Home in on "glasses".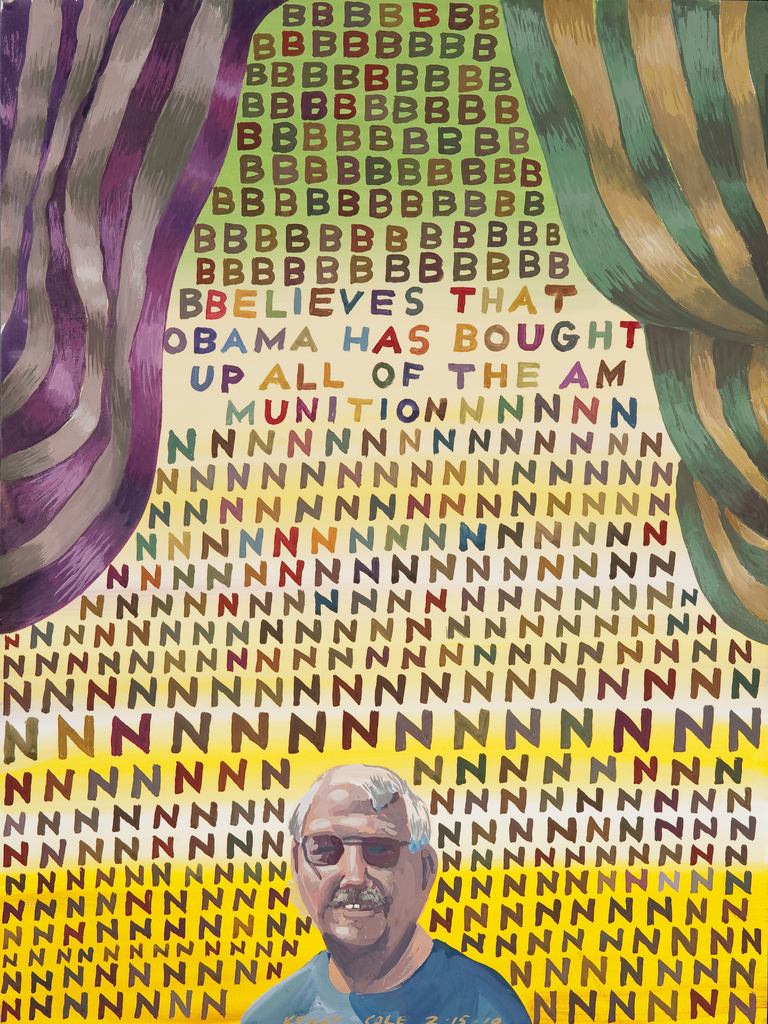
Homed in at [281,832,420,867].
